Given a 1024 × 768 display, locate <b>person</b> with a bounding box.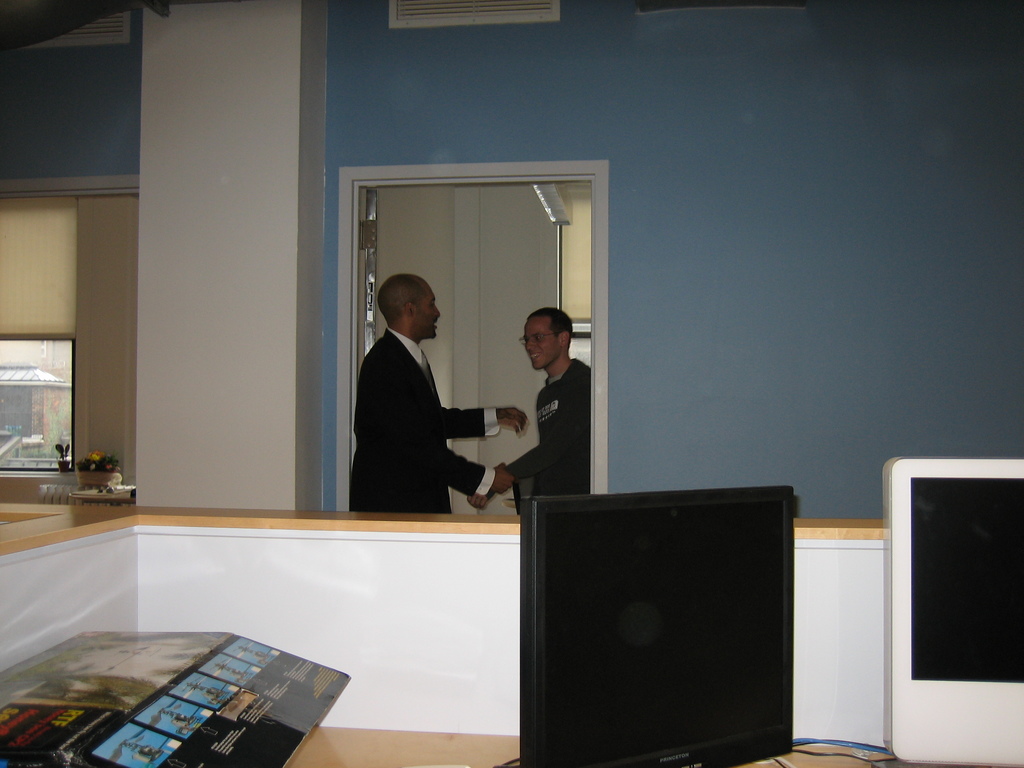
Located: bbox(465, 304, 599, 515).
